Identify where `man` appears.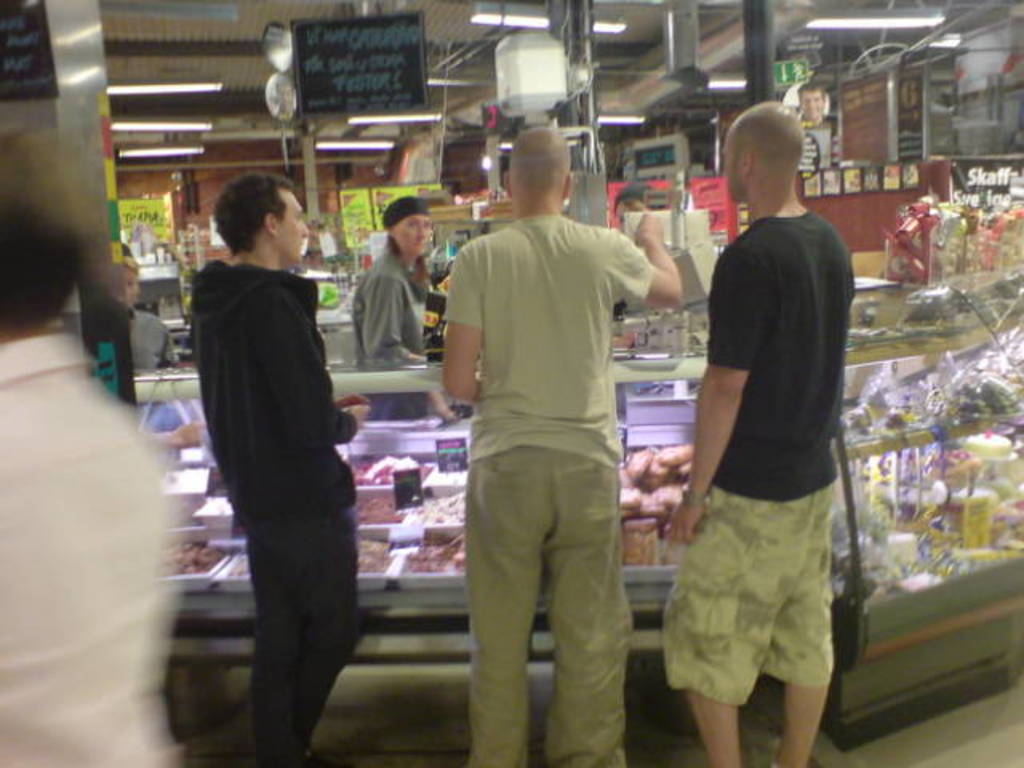
Appears at (x1=182, y1=166, x2=366, y2=766).
